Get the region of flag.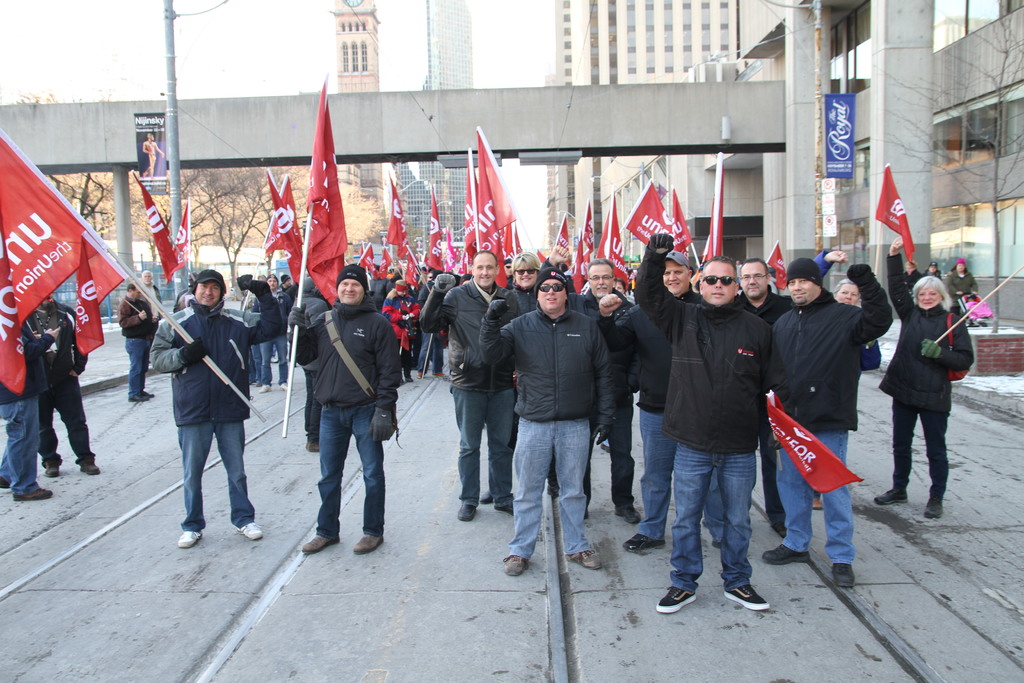
bbox(586, 205, 595, 277).
